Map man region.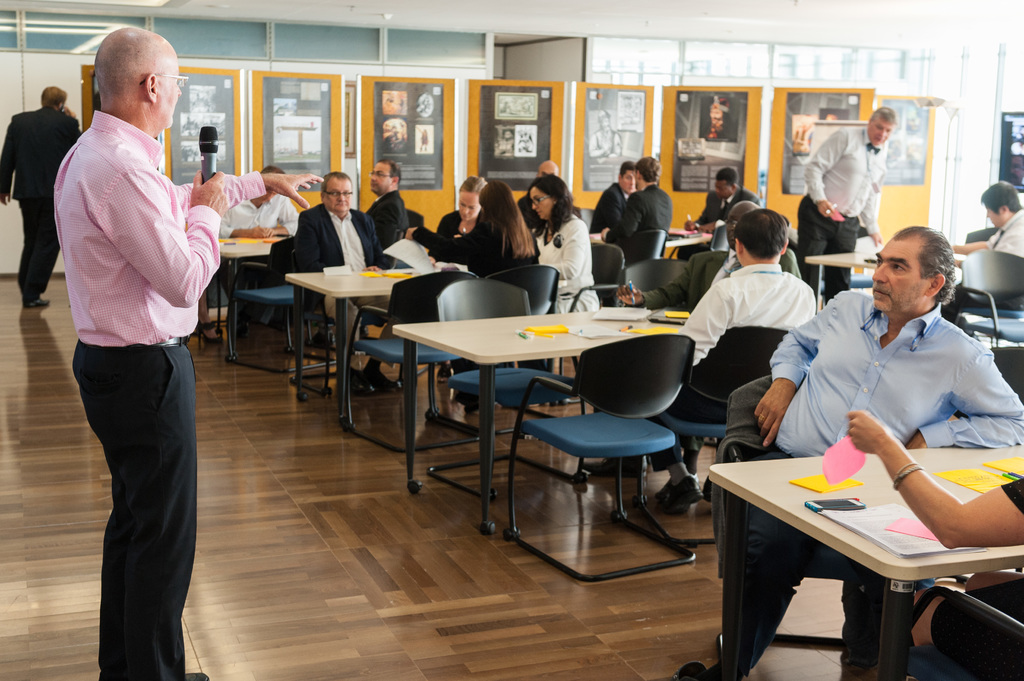
Mapped to select_region(586, 165, 645, 265).
